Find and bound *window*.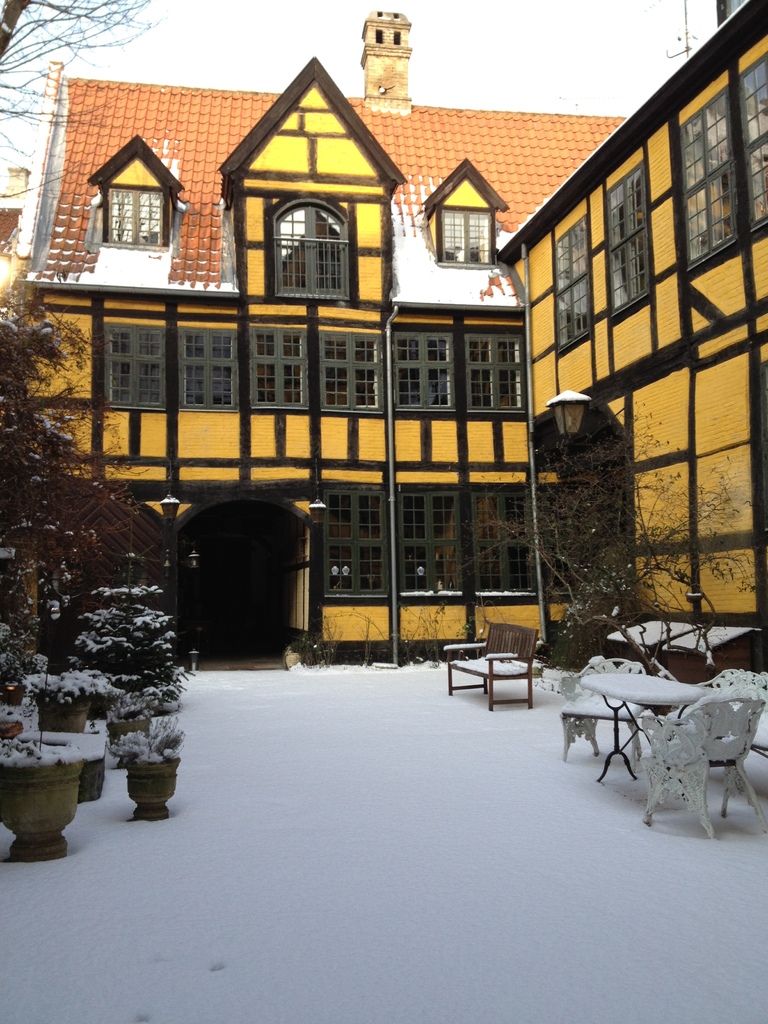
Bound: 604 161 649 317.
